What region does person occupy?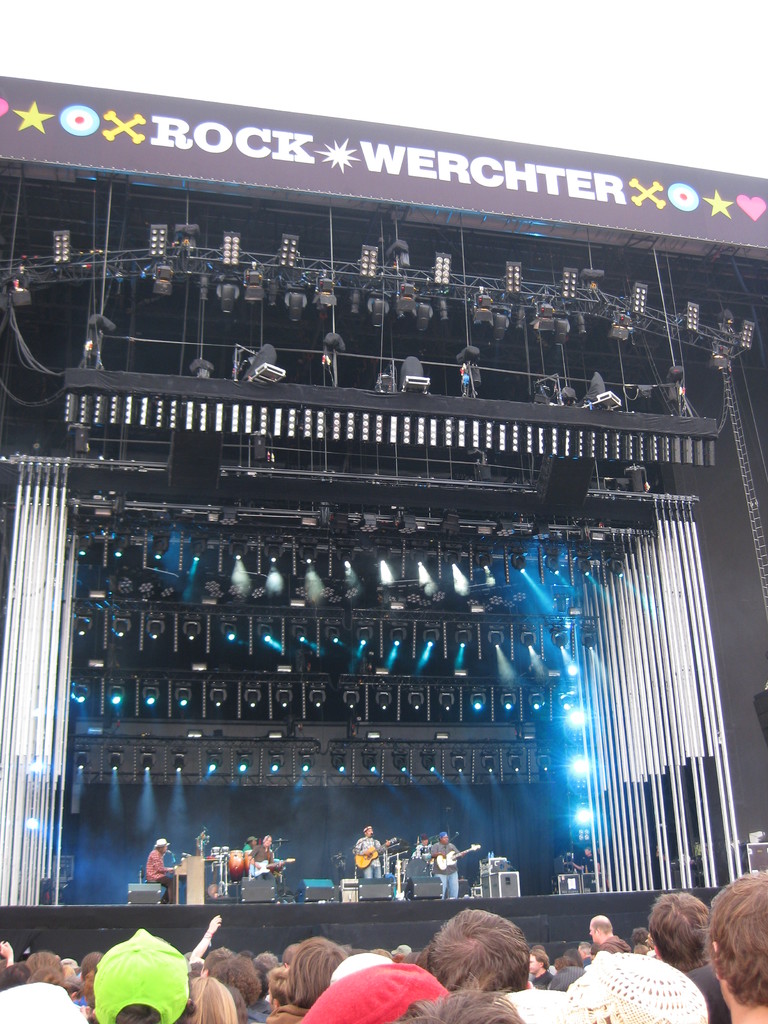
locate(412, 835, 435, 863).
